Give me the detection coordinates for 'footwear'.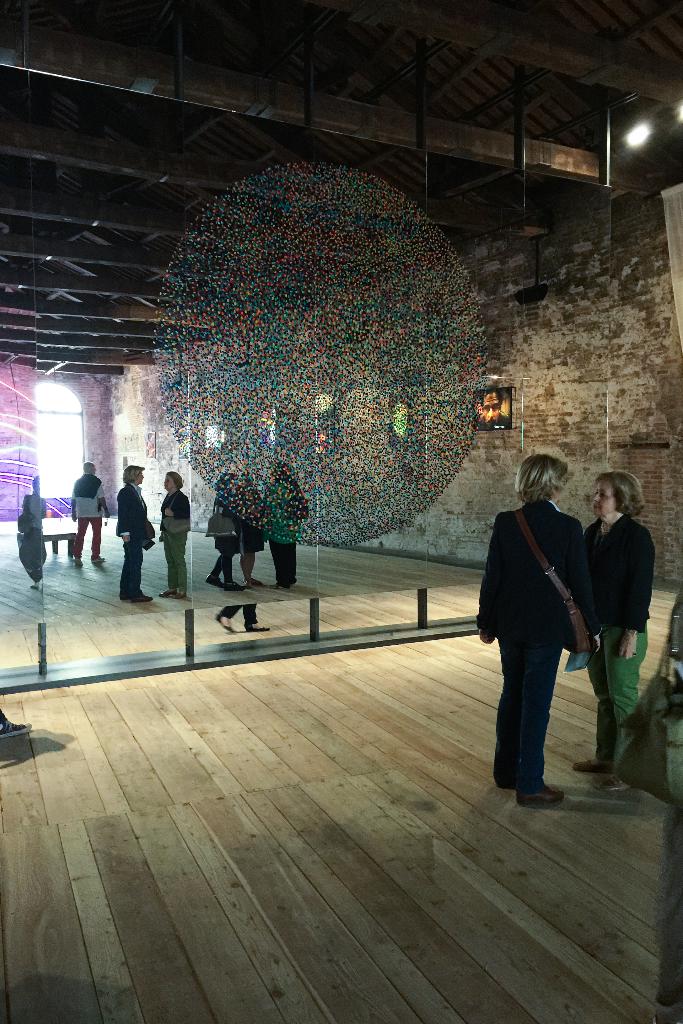
<bbox>653, 1016, 681, 1023</bbox>.
